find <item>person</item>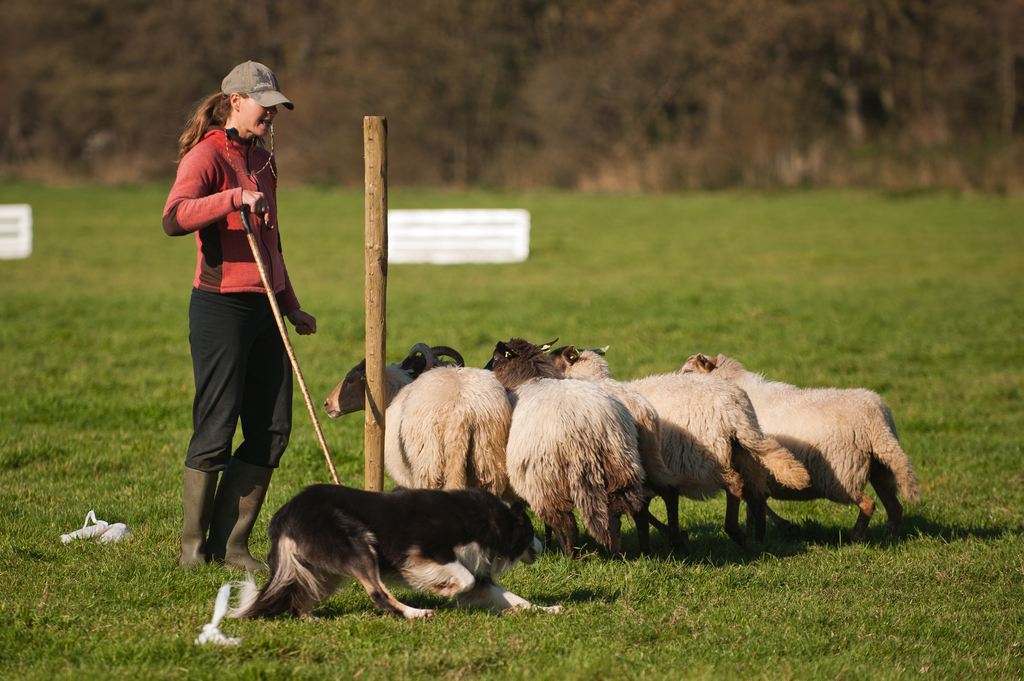
(161, 47, 308, 610)
